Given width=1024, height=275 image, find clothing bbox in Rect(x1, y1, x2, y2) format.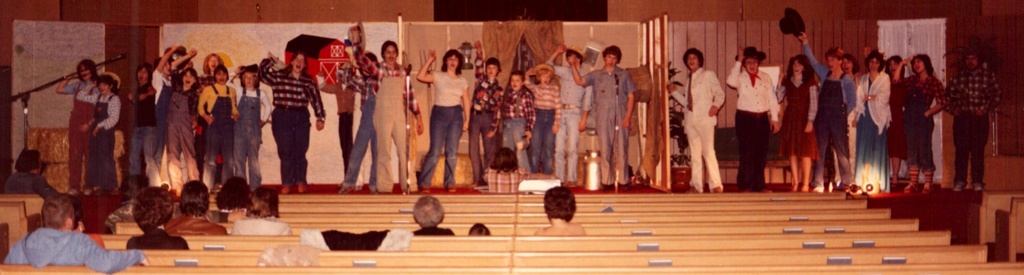
Rect(2, 169, 54, 197).
